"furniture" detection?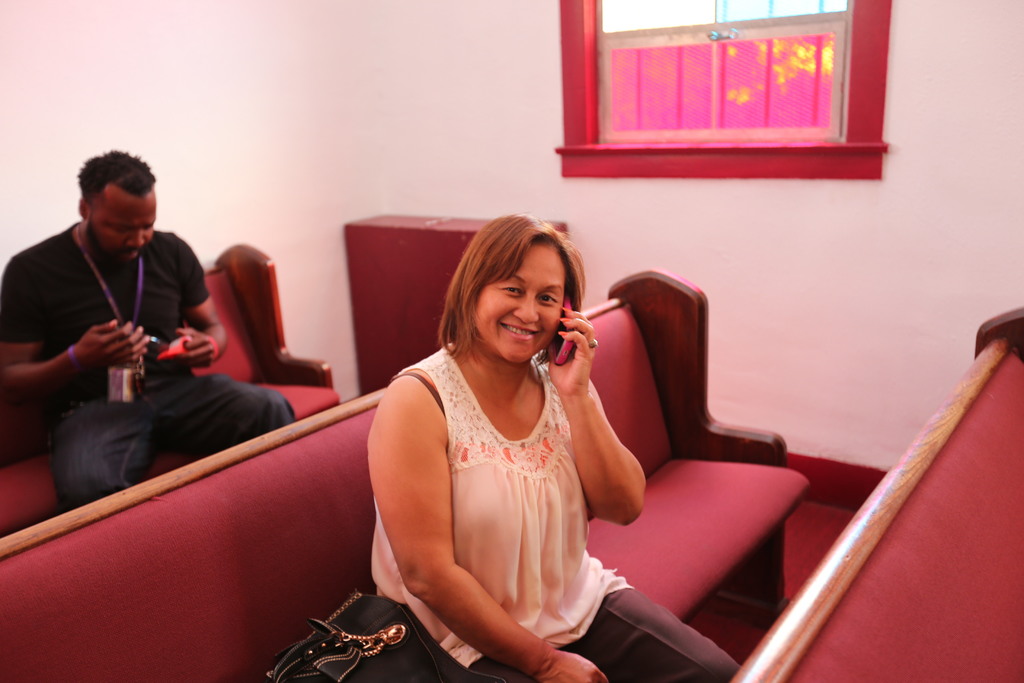
box(0, 268, 813, 682)
